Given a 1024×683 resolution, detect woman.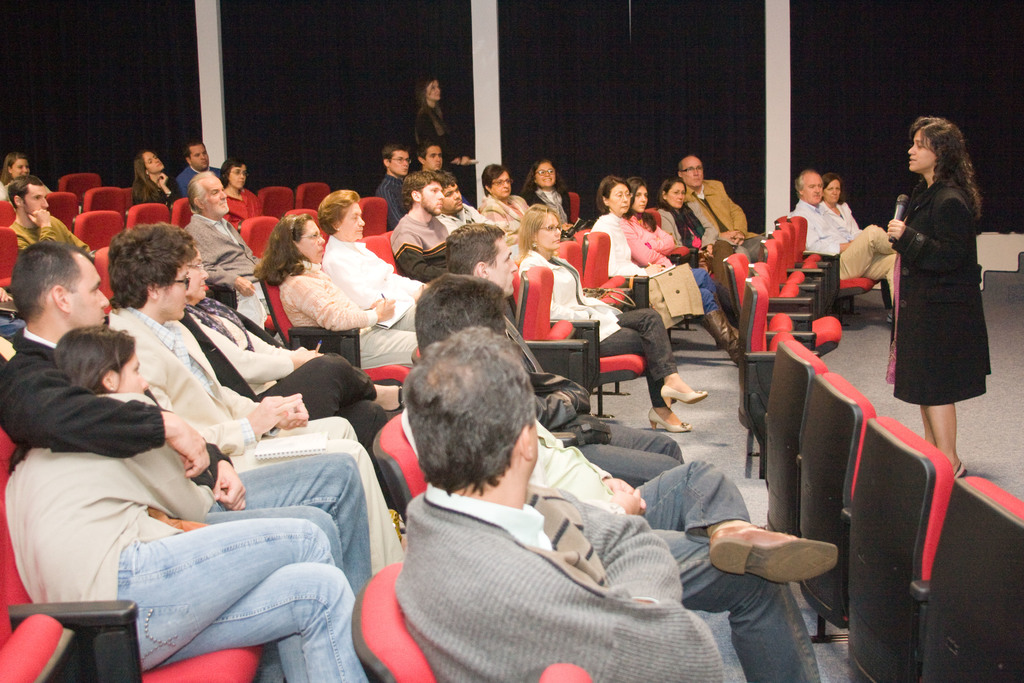
478 165 536 242.
